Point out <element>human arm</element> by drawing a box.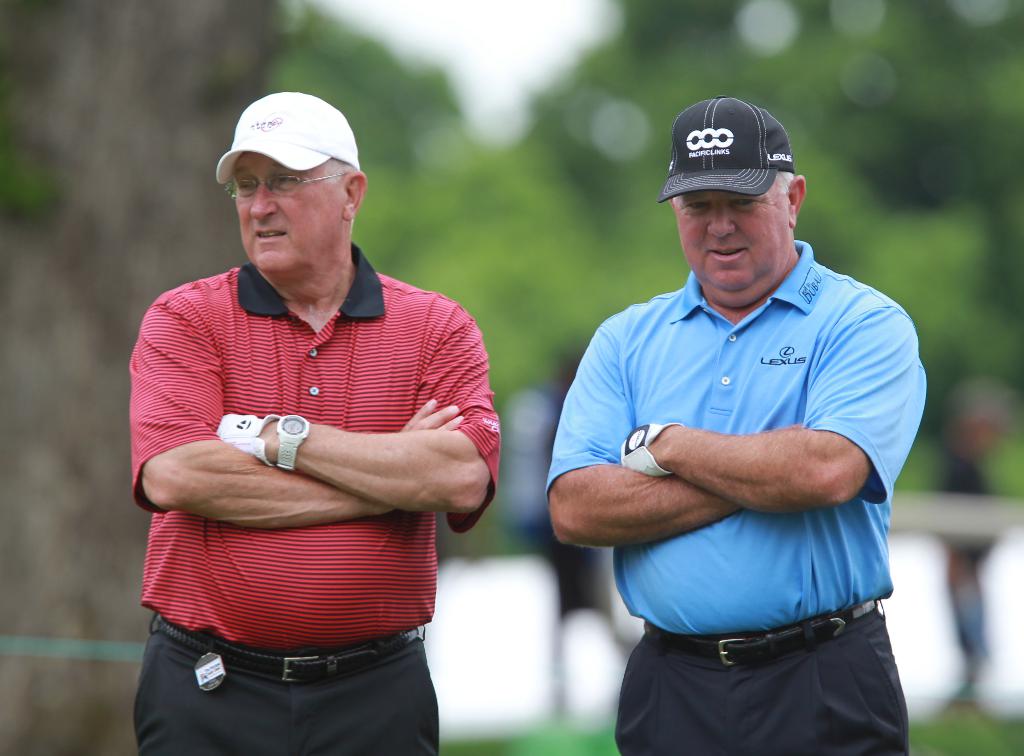
locate(212, 307, 492, 520).
